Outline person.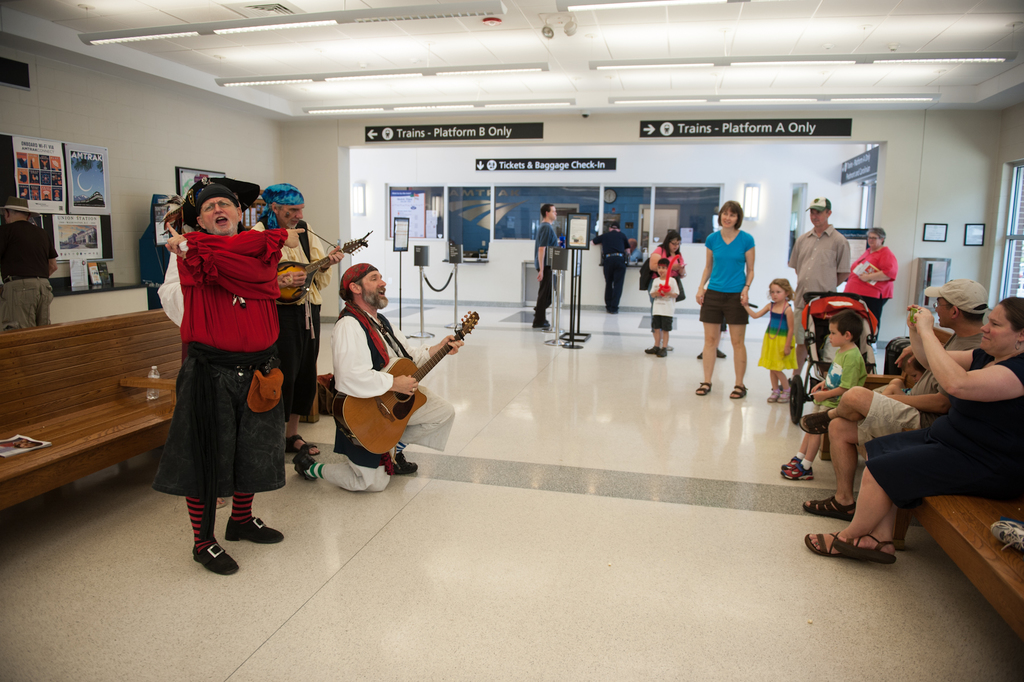
Outline: l=648, t=256, r=680, b=354.
